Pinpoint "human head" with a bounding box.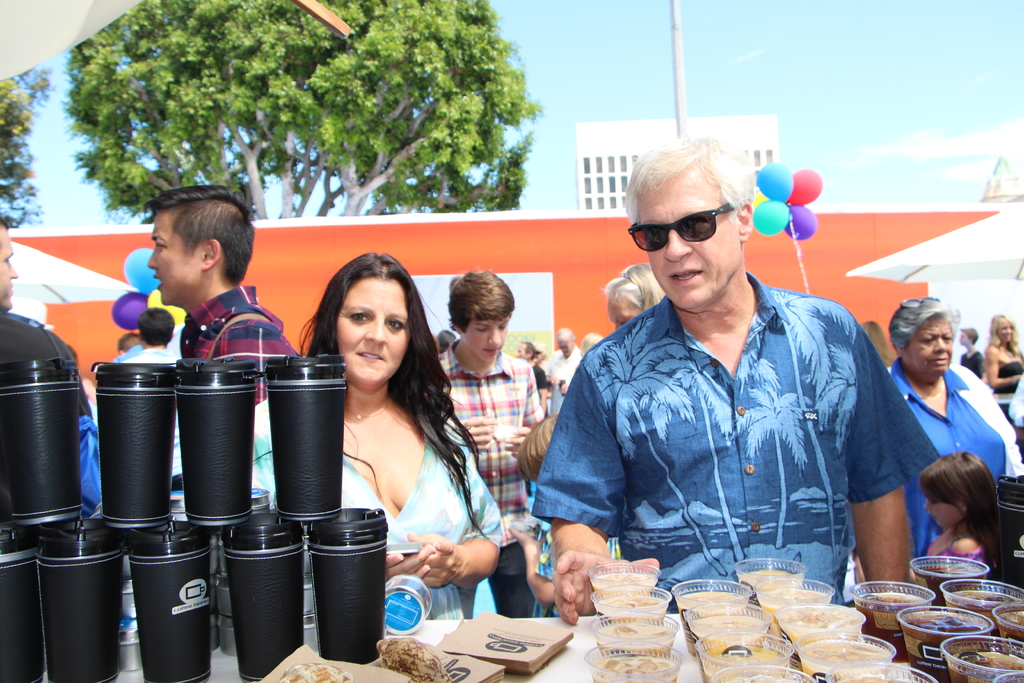
(138,308,173,348).
